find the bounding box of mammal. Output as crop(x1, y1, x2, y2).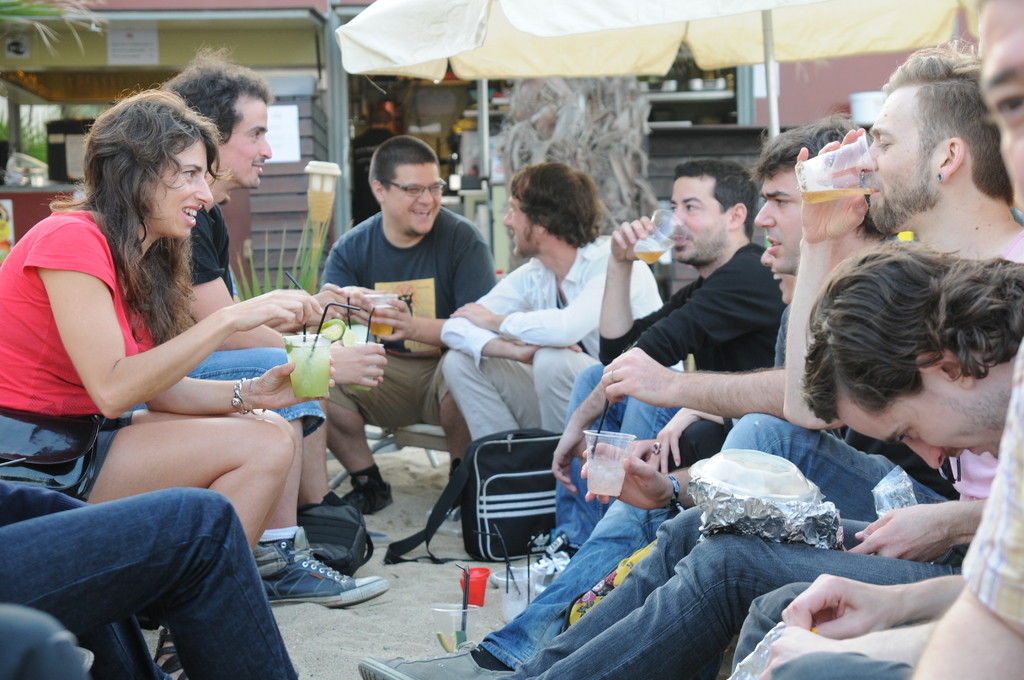
crop(504, 32, 1023, 679).
